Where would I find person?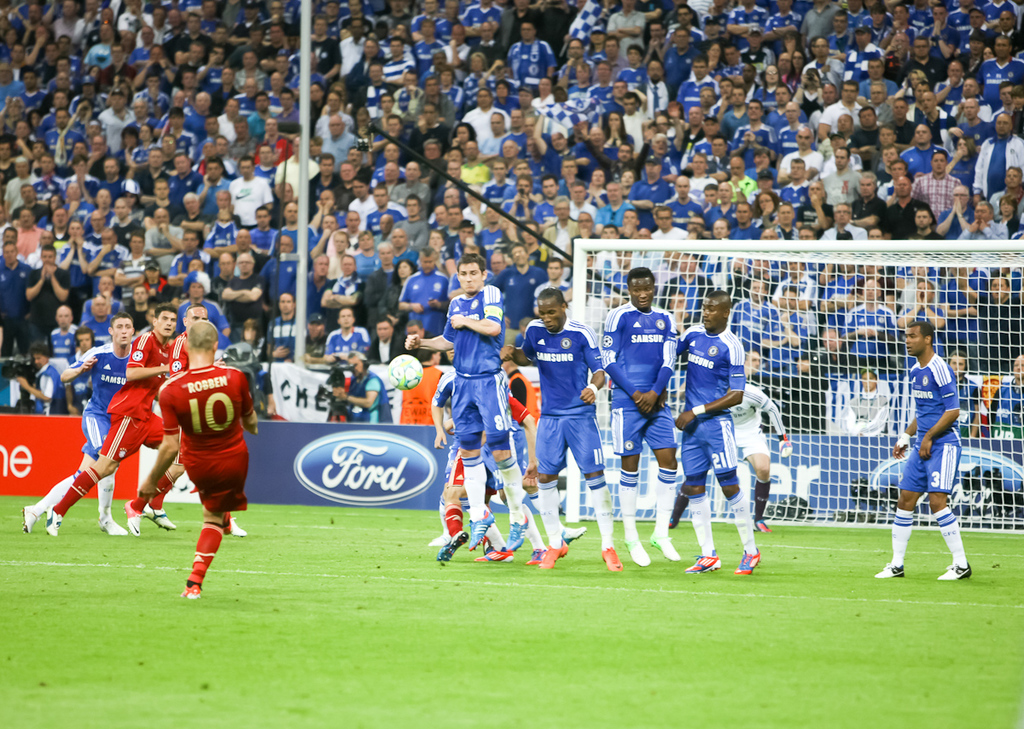
At x1=457 y1=52 x2=492 y2=103.
